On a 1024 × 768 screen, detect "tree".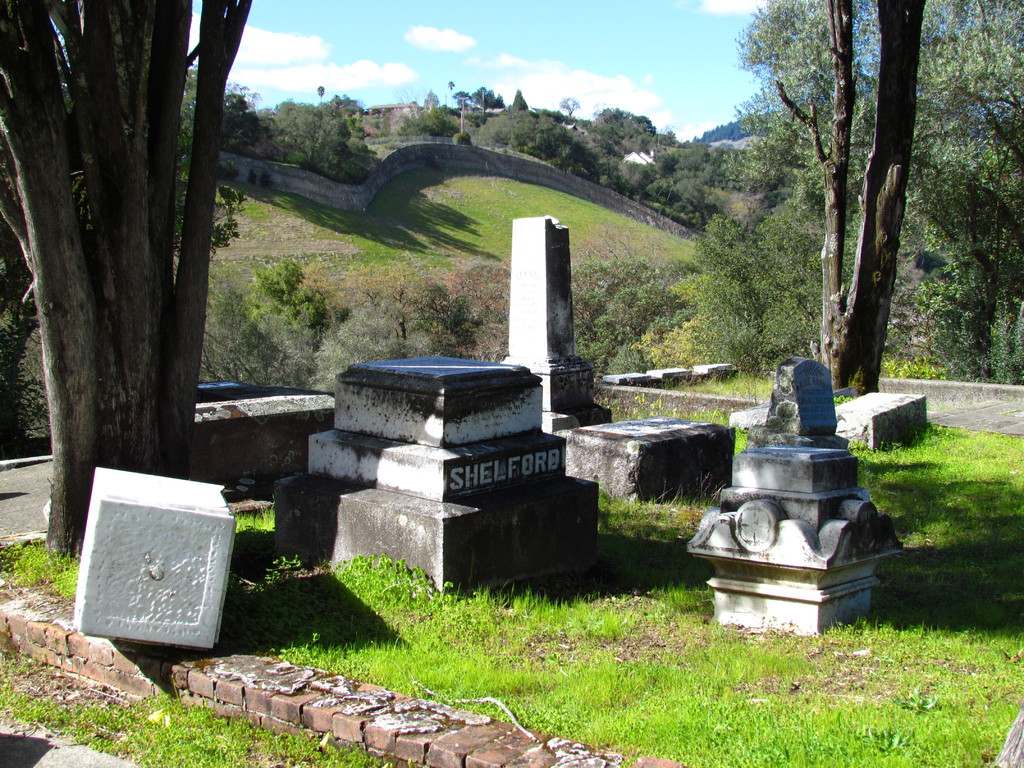
region(447, 82, 455, 107).
